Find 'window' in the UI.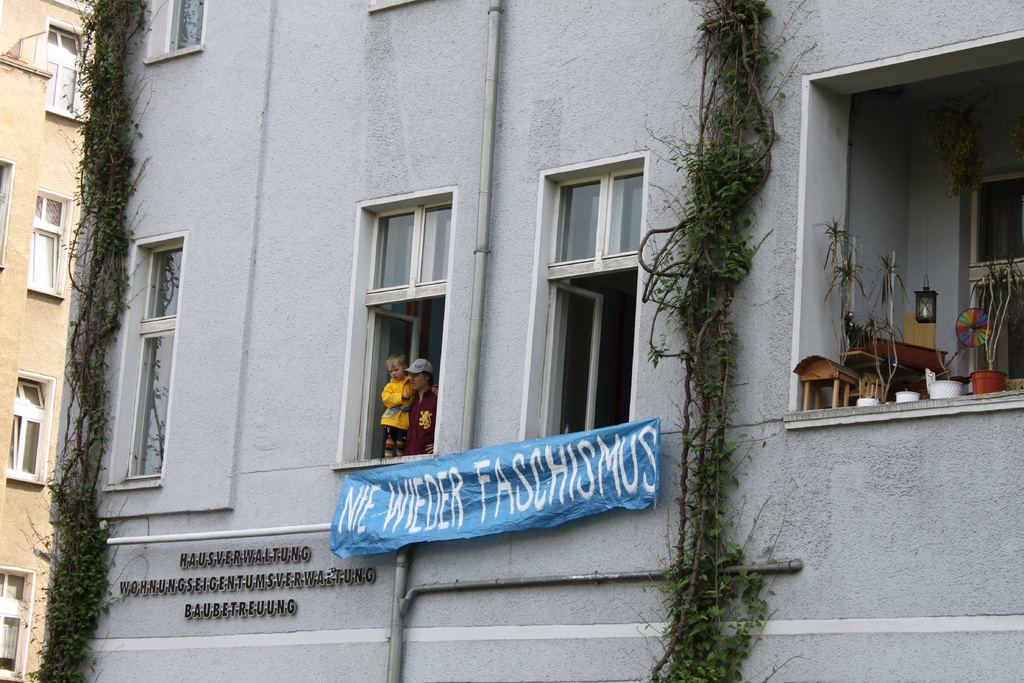
UI element at 35 19 95 125.
